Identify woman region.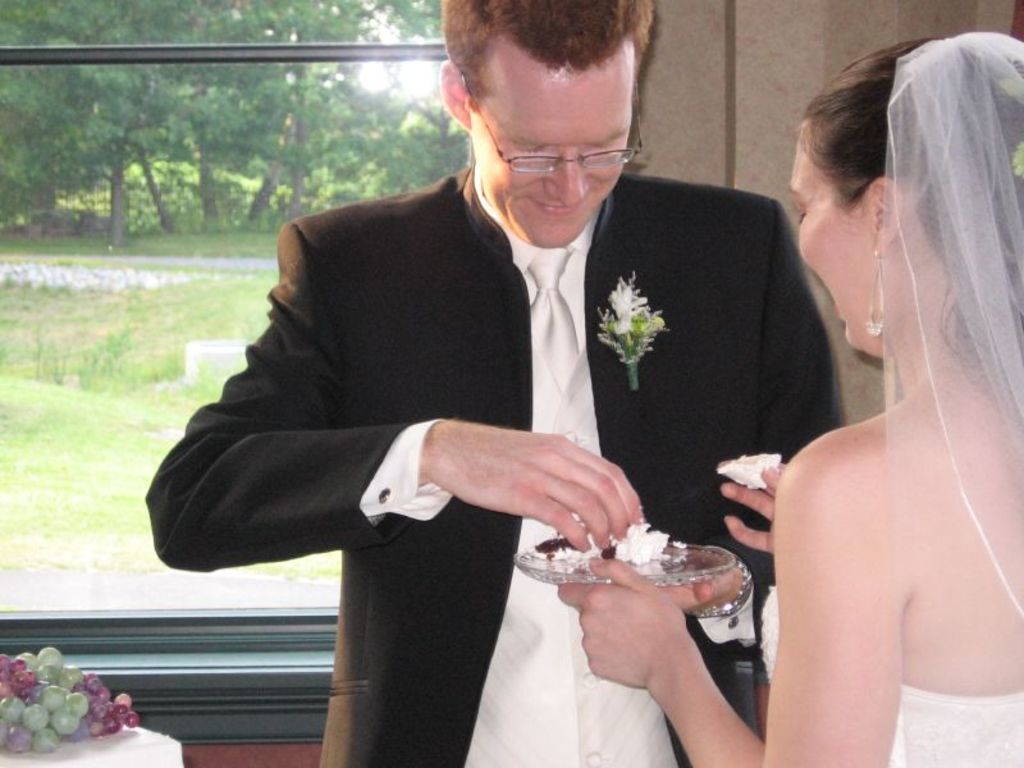
Region: 559/35/1023/767.
